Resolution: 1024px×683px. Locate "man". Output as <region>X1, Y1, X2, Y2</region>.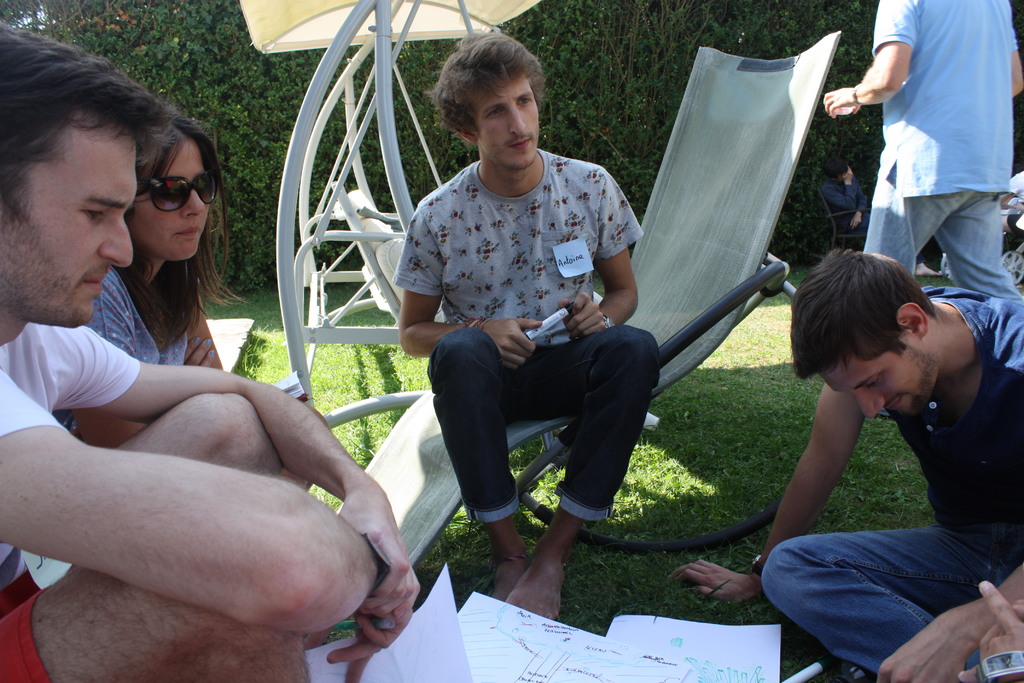
<region>669, 249, 1023, 682</region>.
